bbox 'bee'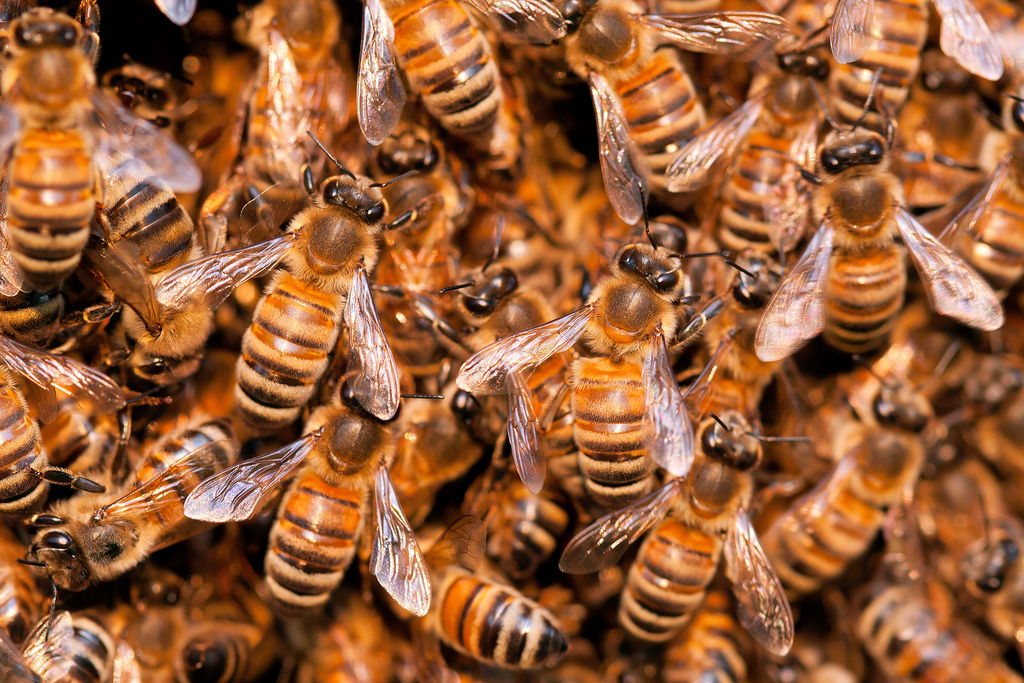
x1=36 y1=617 x2=113 y2=682
